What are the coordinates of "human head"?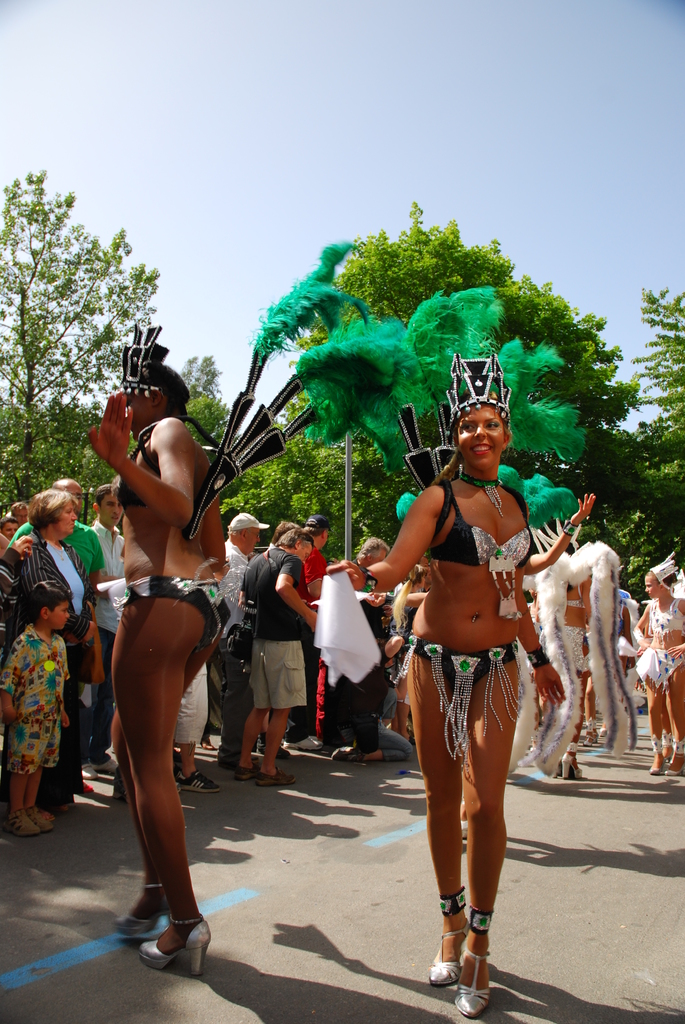
643, 569, 672, 596.
